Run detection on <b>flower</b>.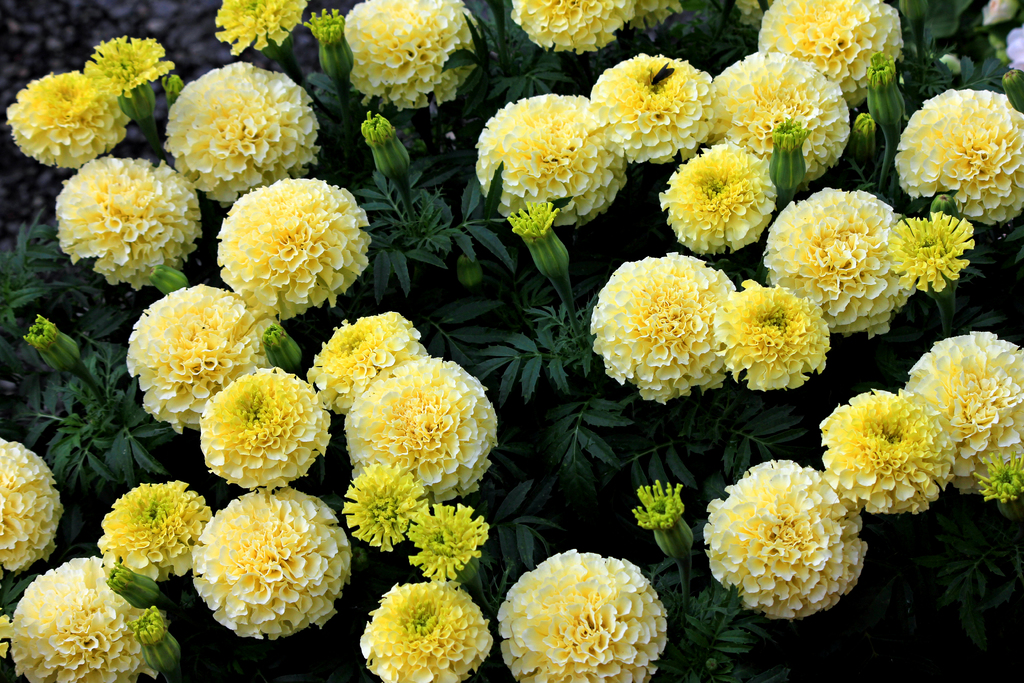
Result: (407,497,490,578).
